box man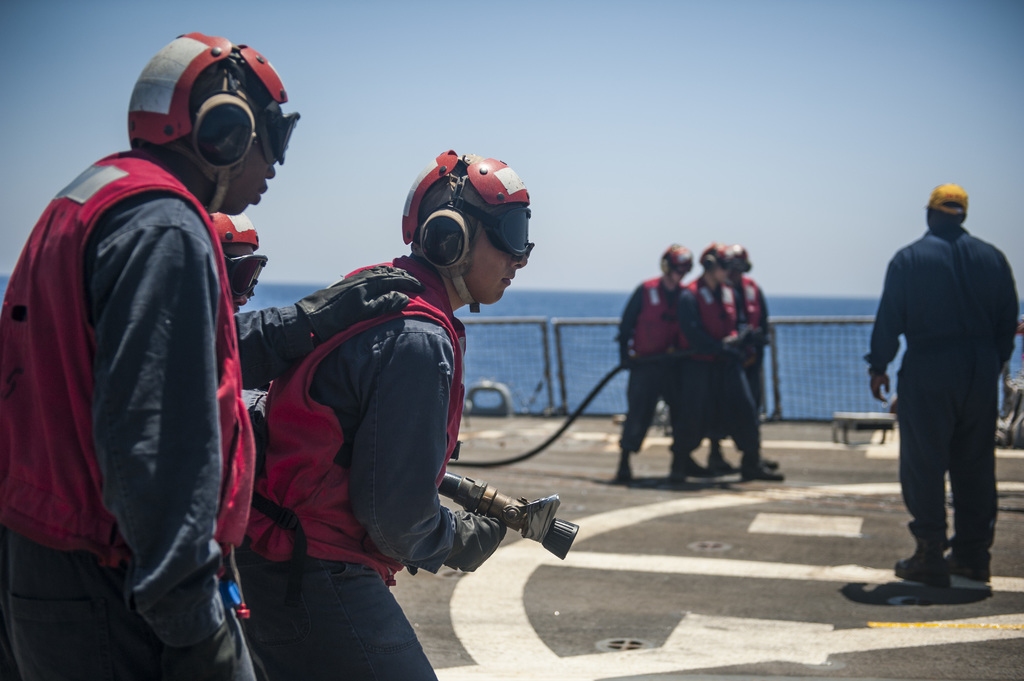
left=235, top=141, right=579, bottom=680
